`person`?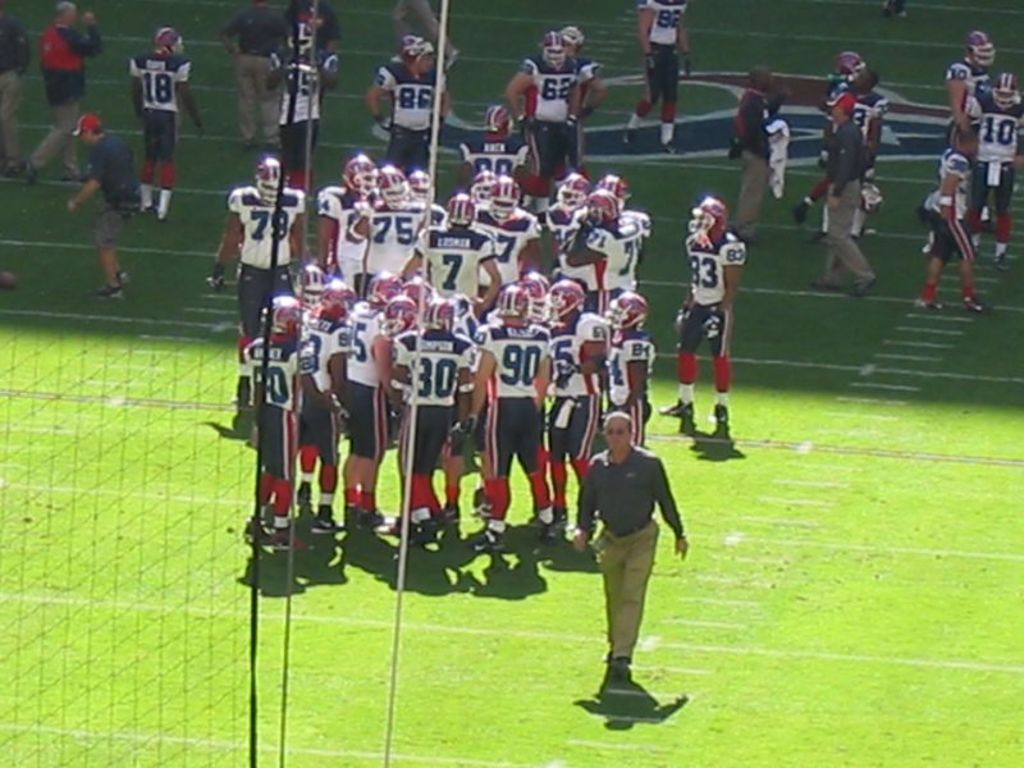
Rect(736, 54, 796, 246)
